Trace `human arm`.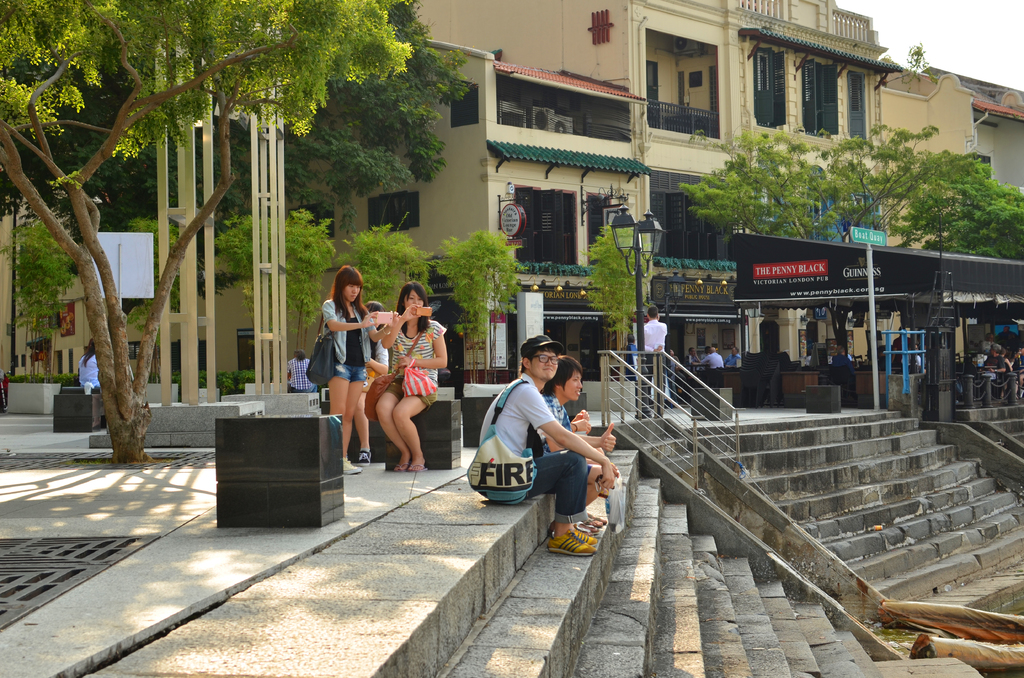
Traced to 702/353/708/364.
